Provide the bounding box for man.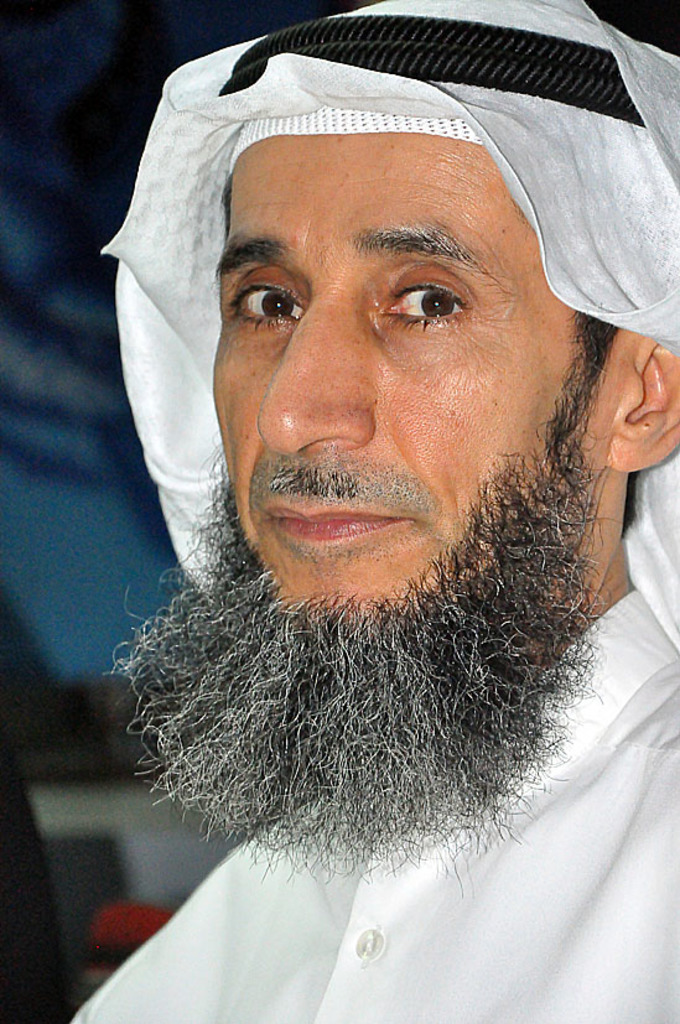
(left=36, top=15, right=679, bottom=945).
